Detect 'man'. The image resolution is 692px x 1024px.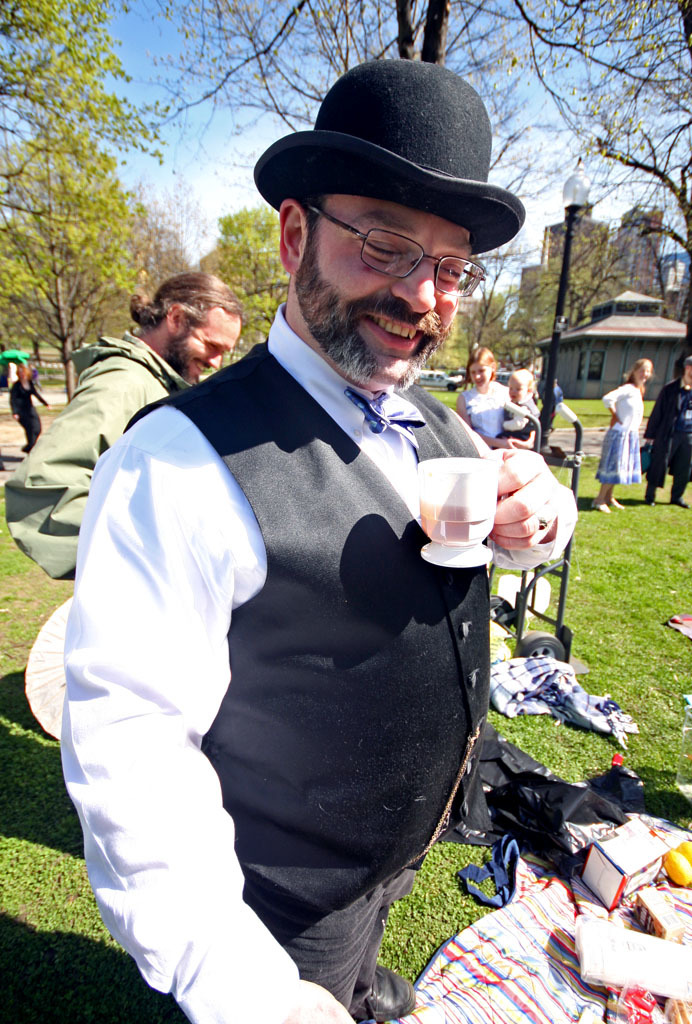
61:89:558:984.
